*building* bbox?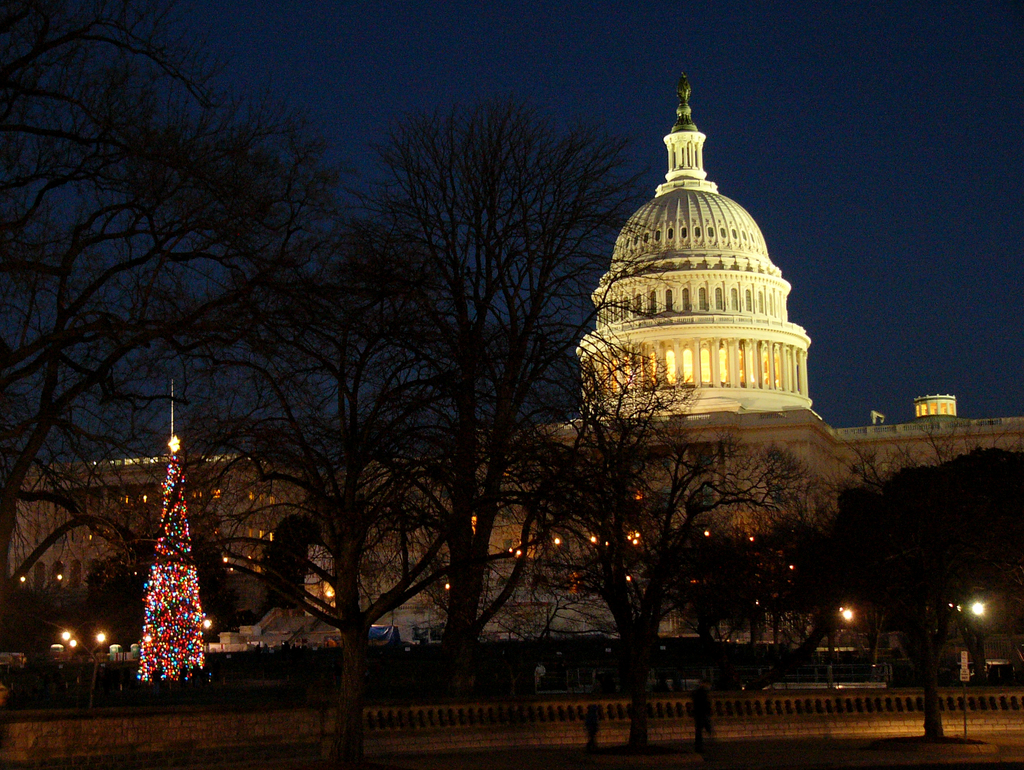
{"left": 3, "top": 63, "right": 1023, "bottom": 654}
